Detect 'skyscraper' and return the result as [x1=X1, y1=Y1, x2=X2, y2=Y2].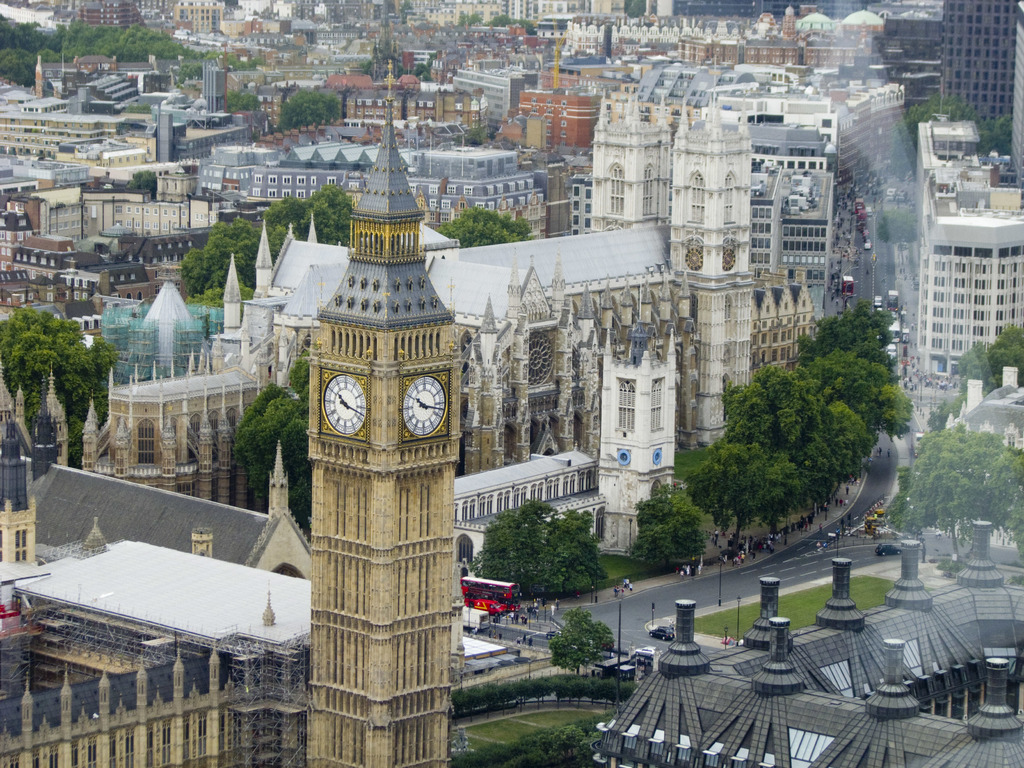
[x1=710, y1=54, x2=947, y2=327].
